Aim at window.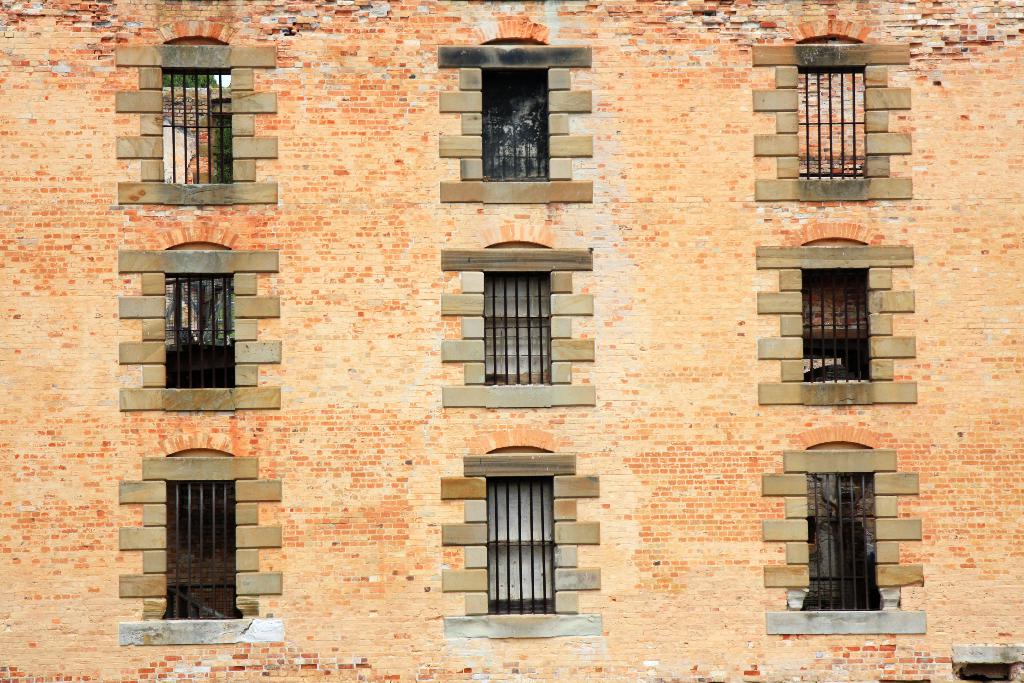
Aimed at <box>756,218,920,407</box>.
